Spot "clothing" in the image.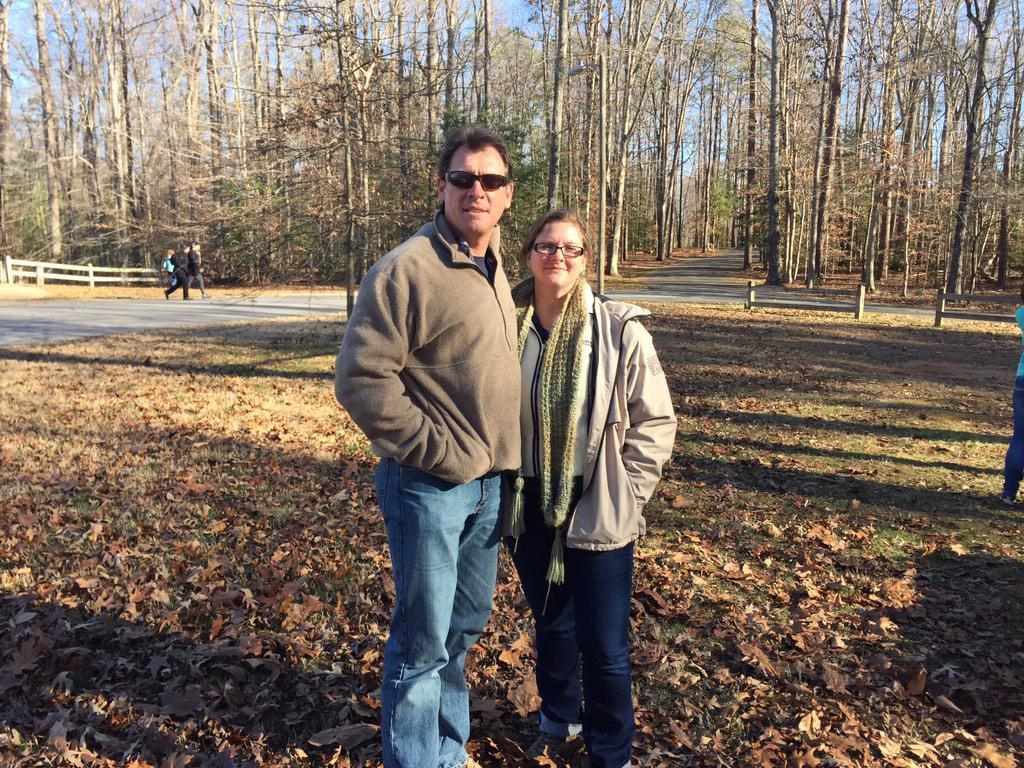
"clothing" found at detection(164, 251, 188, 295).
